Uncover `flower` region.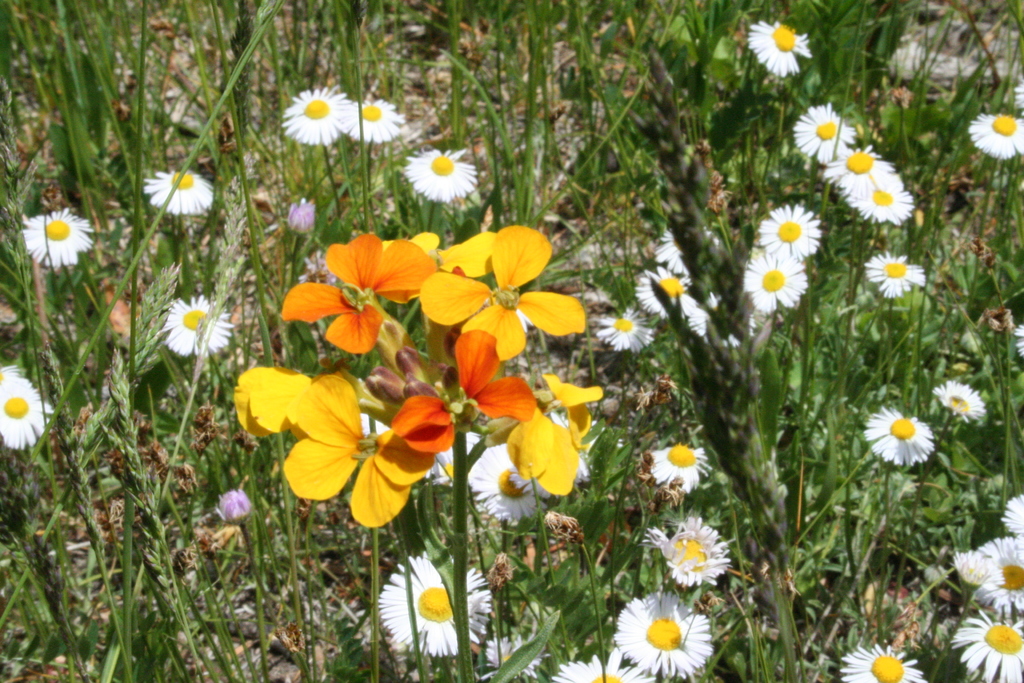
Uncovered: {"x1": 649, "y1": 436, "x2": 709, "y2": 488}.
